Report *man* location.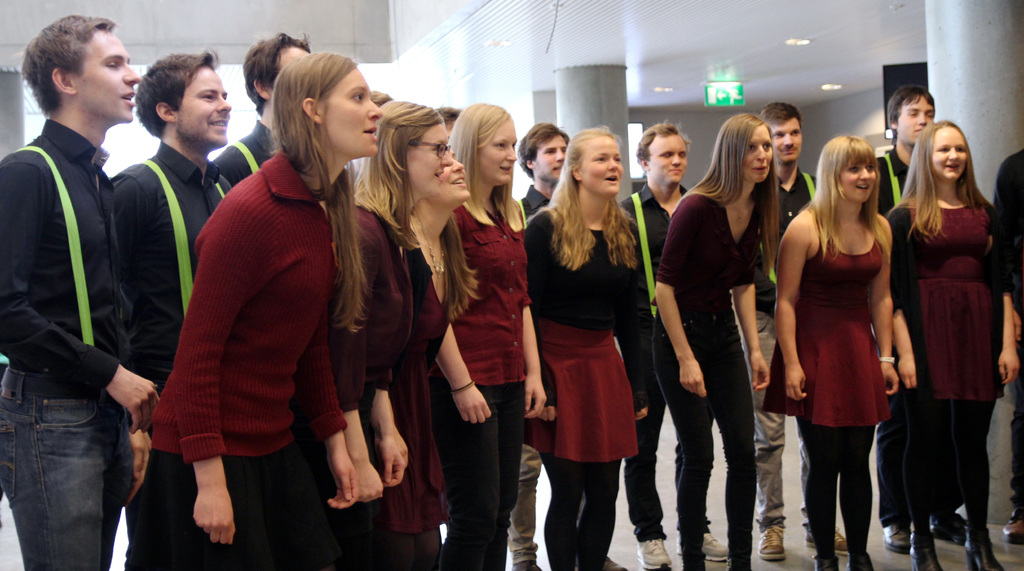
Report: (left=106, top=44, right=241, bottom=566).
